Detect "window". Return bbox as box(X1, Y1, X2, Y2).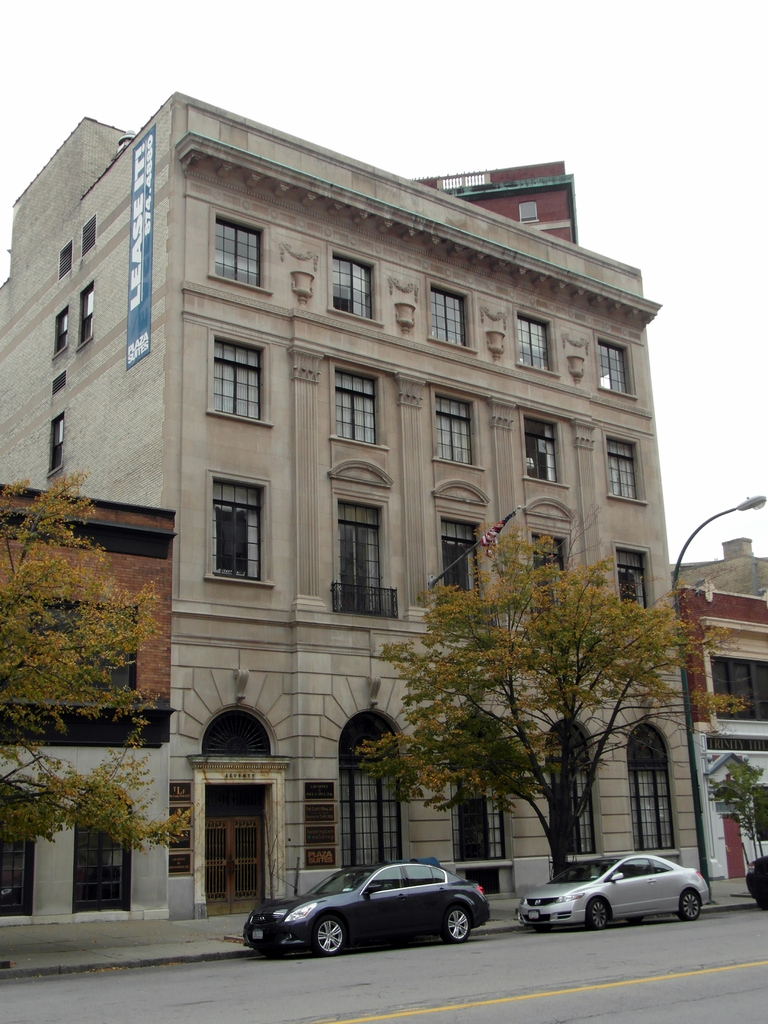
box(556, 713, 594, 848).
